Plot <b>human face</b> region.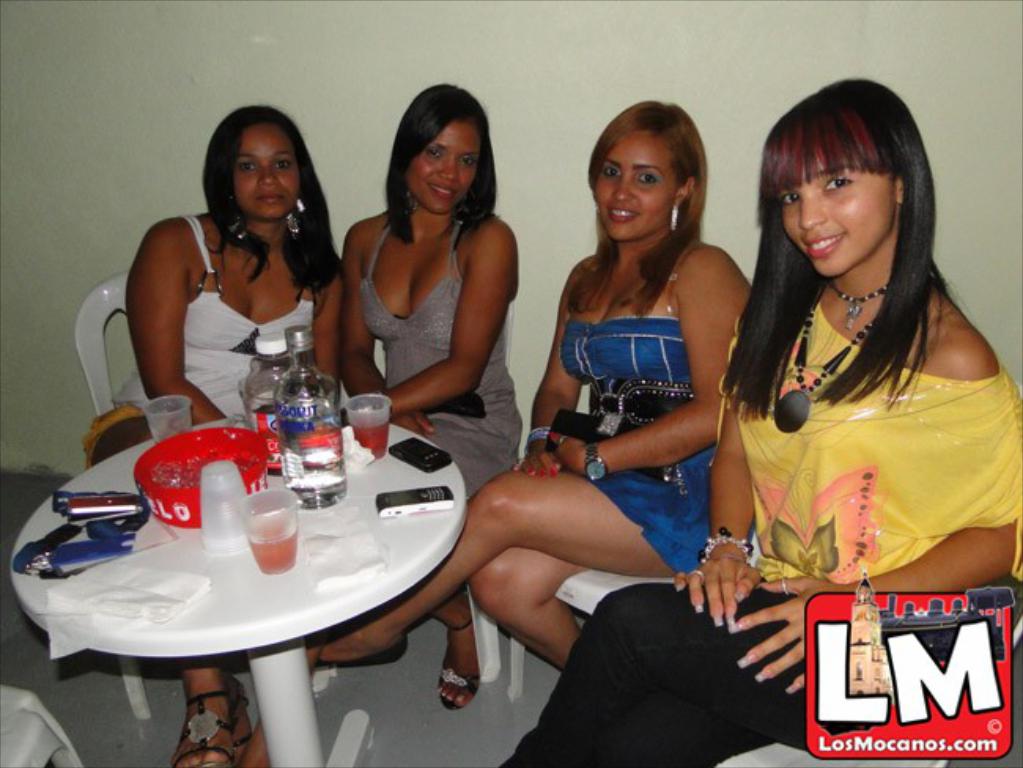
Plotted at <region>409, 120, 480, 216</region>.
